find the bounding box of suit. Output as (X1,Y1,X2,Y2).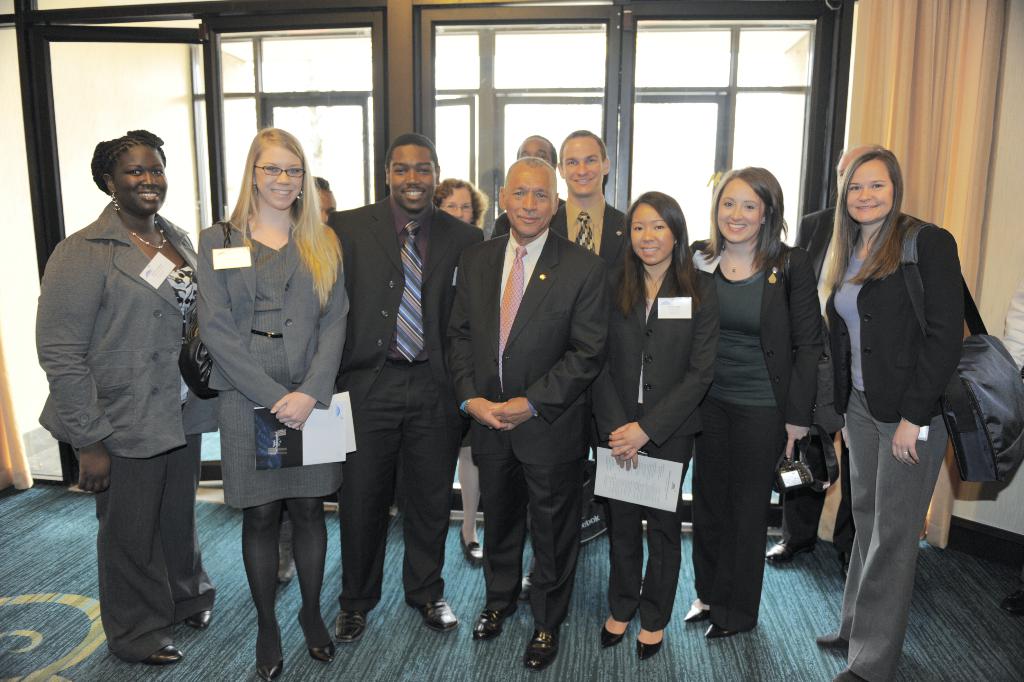
(444,236,610,629).
